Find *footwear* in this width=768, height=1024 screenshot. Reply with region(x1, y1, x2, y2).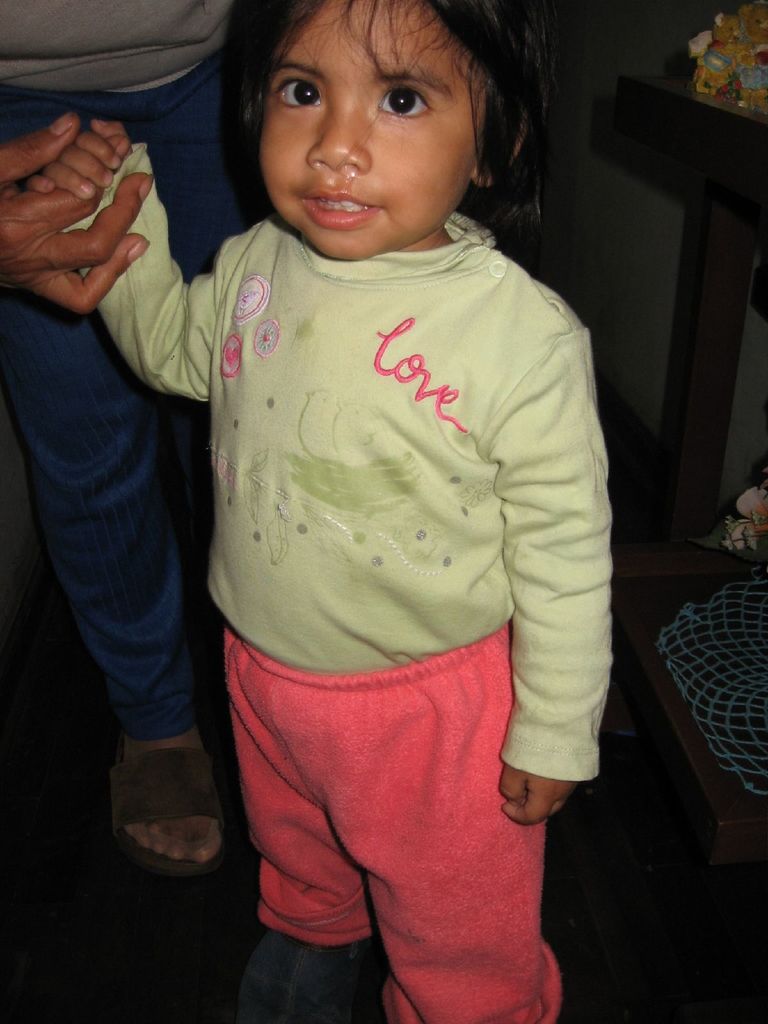
region(235, 931, 371, 1023).
